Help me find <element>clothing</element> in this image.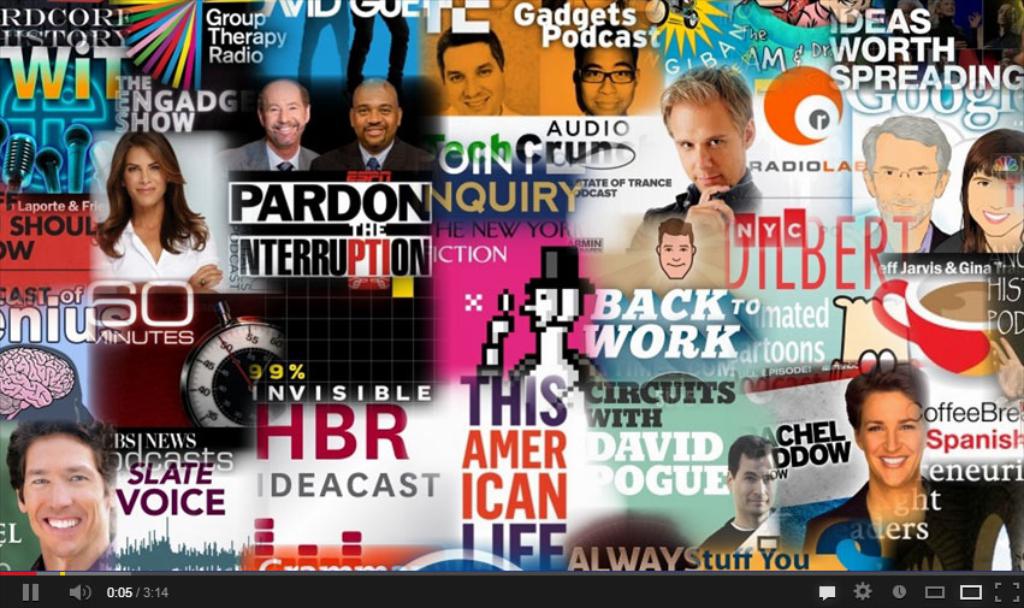
Found it: <region>344, 0, 410, 87</region>.
